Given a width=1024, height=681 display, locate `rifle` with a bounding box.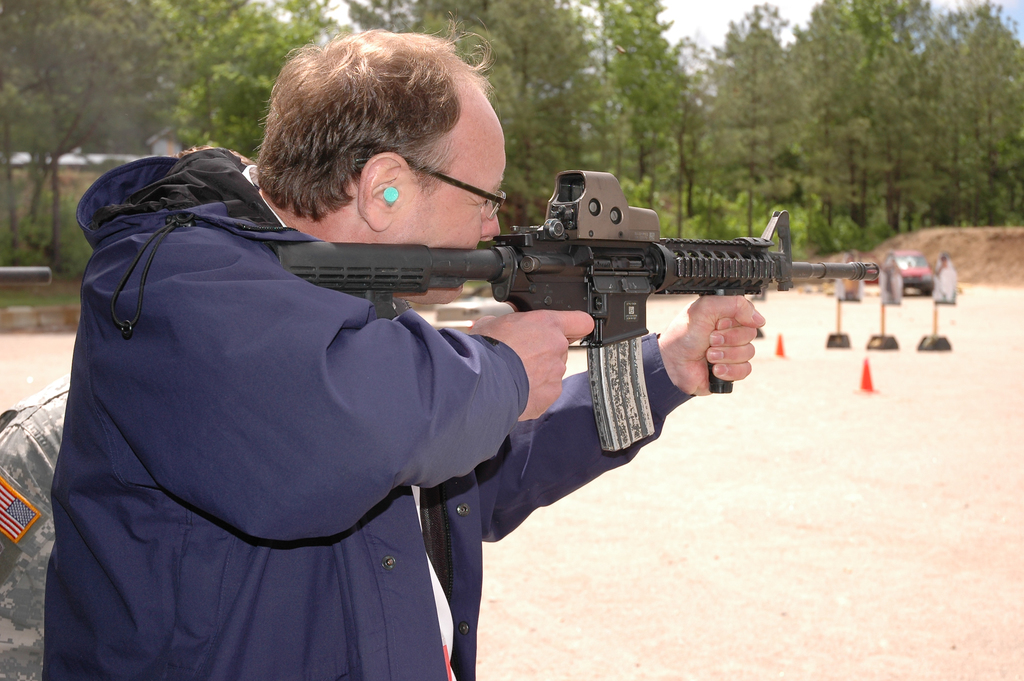
Located: box(272, 170, 879, 452).
